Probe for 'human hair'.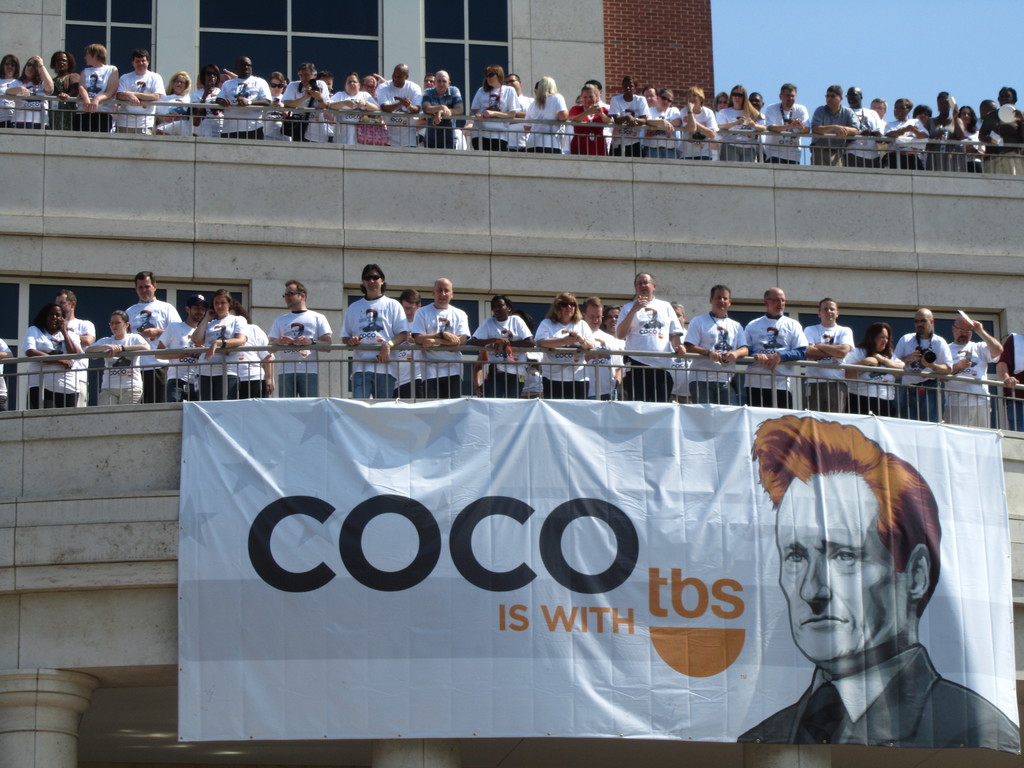
Probe result: x1=165 y1=68 x2=192 y2=93.
